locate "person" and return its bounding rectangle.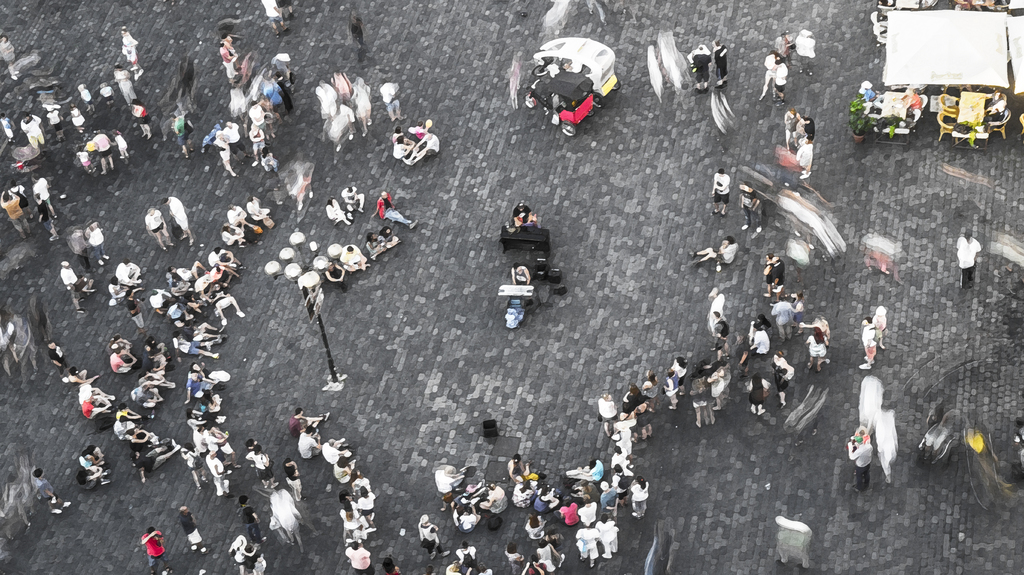
<region>120, 259, 141, 286</region>.
